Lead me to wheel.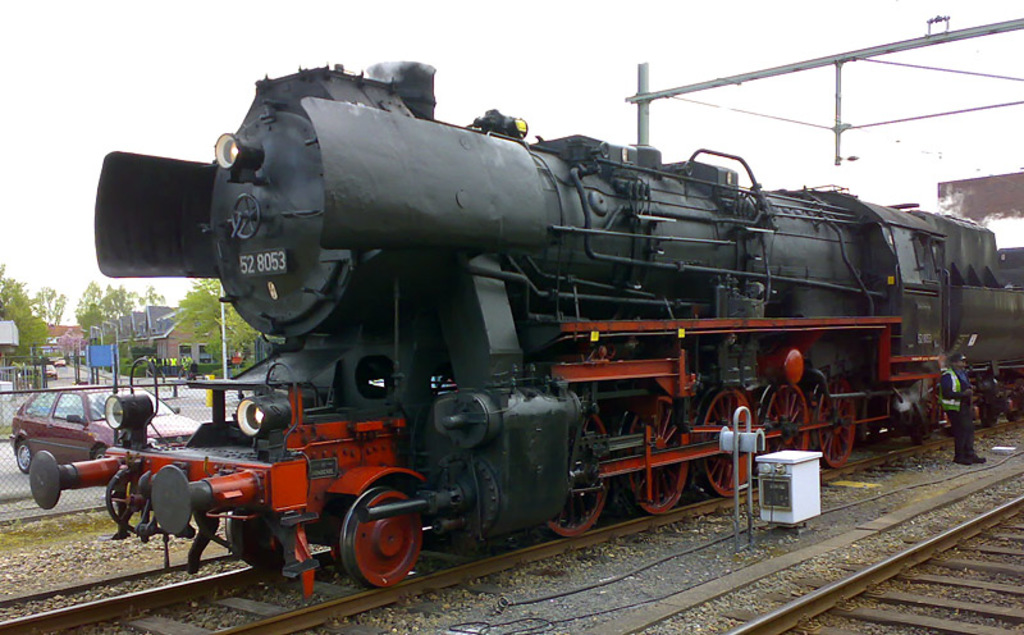
Lead to {"x1": 758, "y1": 378, "x2": 813, "y2": 454}.
